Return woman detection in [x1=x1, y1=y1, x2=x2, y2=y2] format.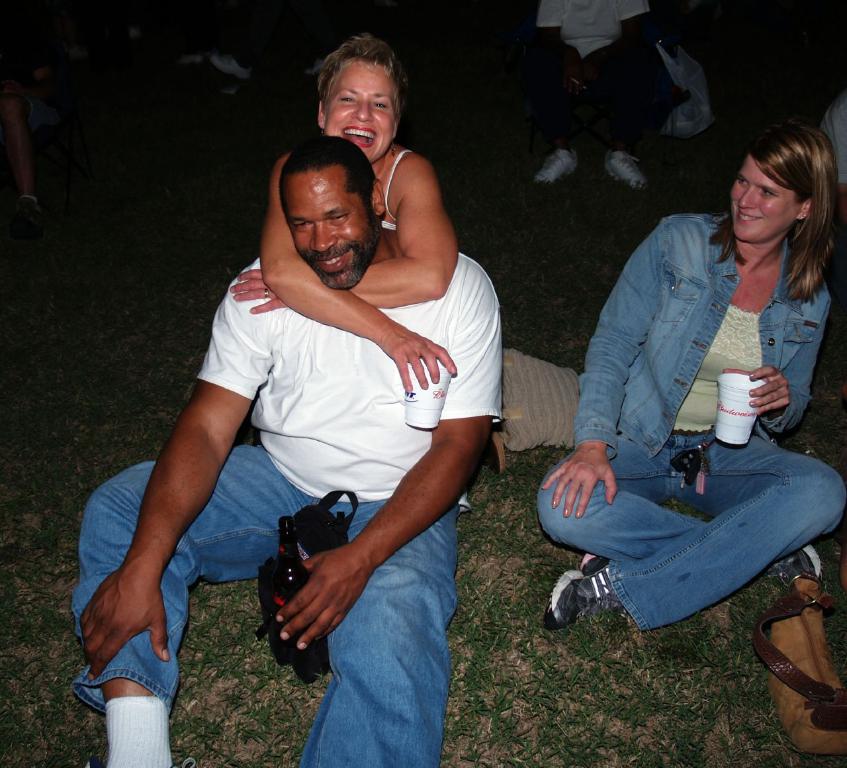
[x1=552, y1=117, x2=828, y2=651].
